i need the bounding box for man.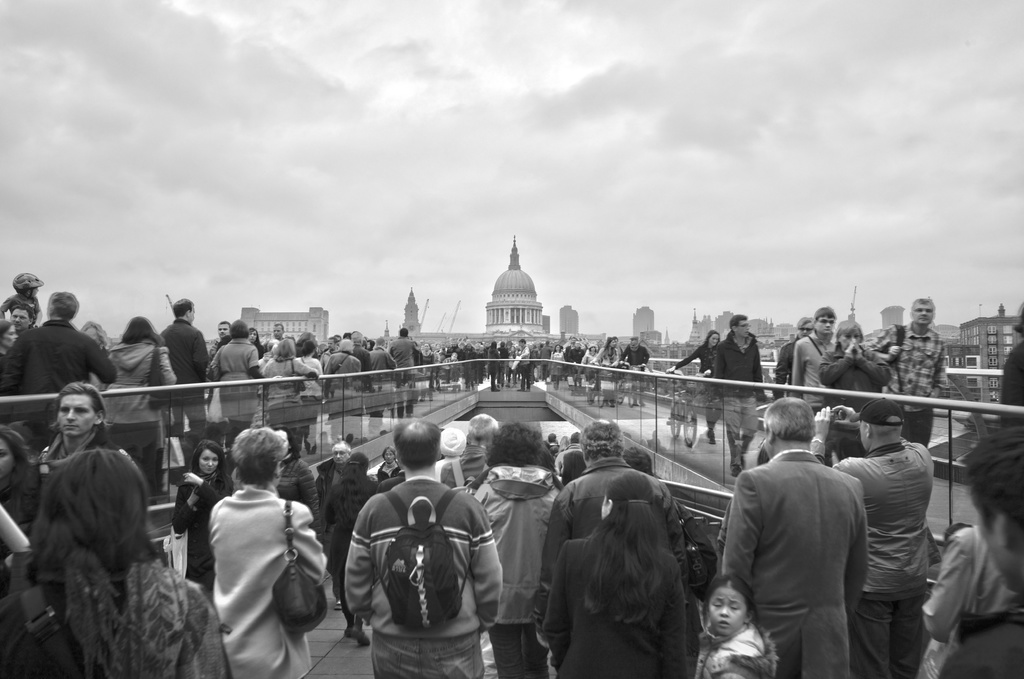
Here it is: locate(314, 439, 352, 500).
